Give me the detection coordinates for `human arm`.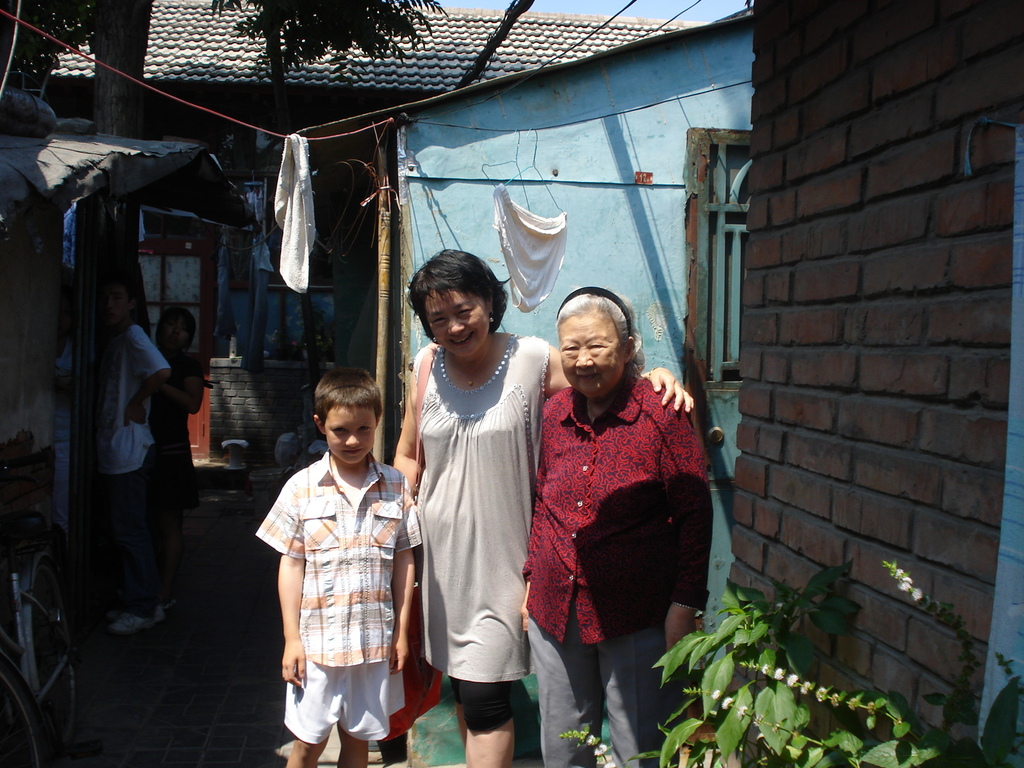
Rect(387, 344, 433, 490).
